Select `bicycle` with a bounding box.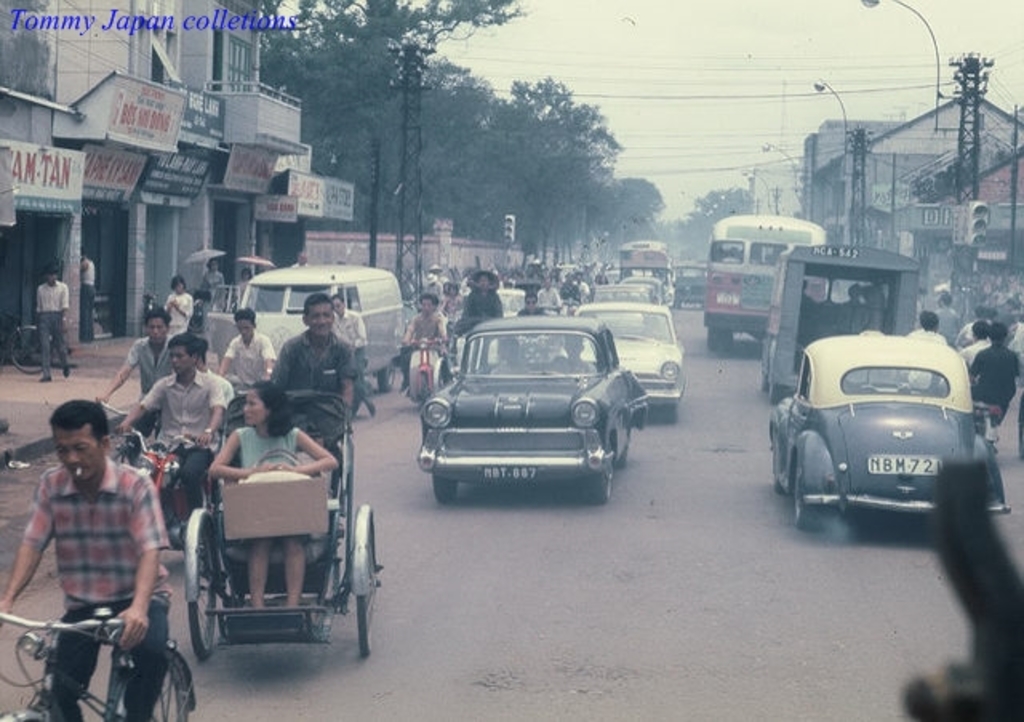
l=0, t=607, r=195, b=720.
